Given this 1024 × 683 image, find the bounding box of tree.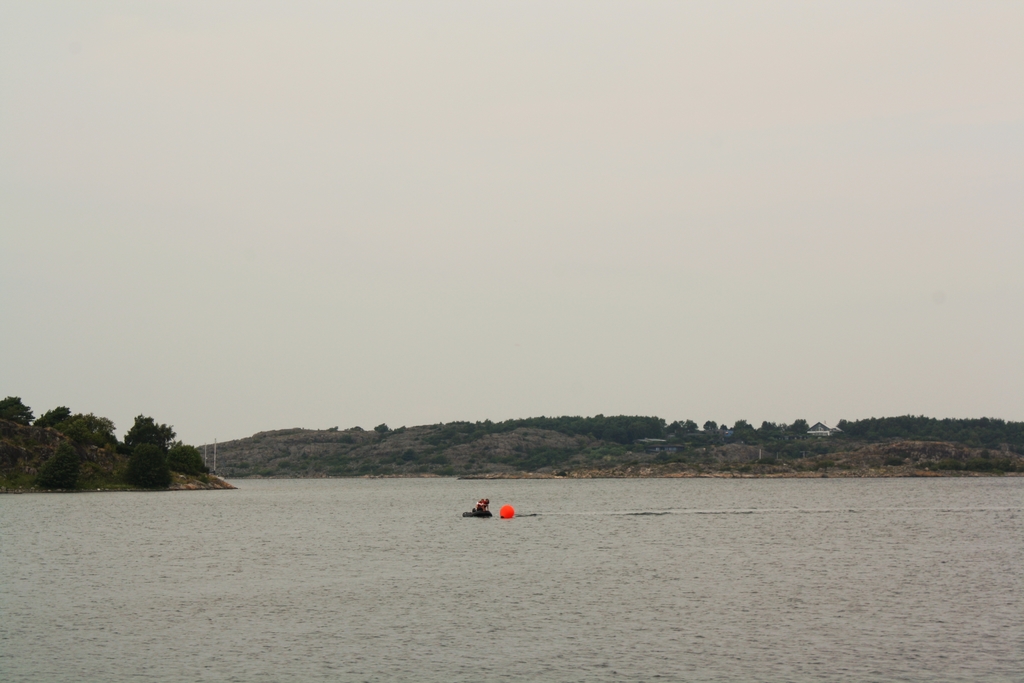
detection(170, 436, 214, 477).
